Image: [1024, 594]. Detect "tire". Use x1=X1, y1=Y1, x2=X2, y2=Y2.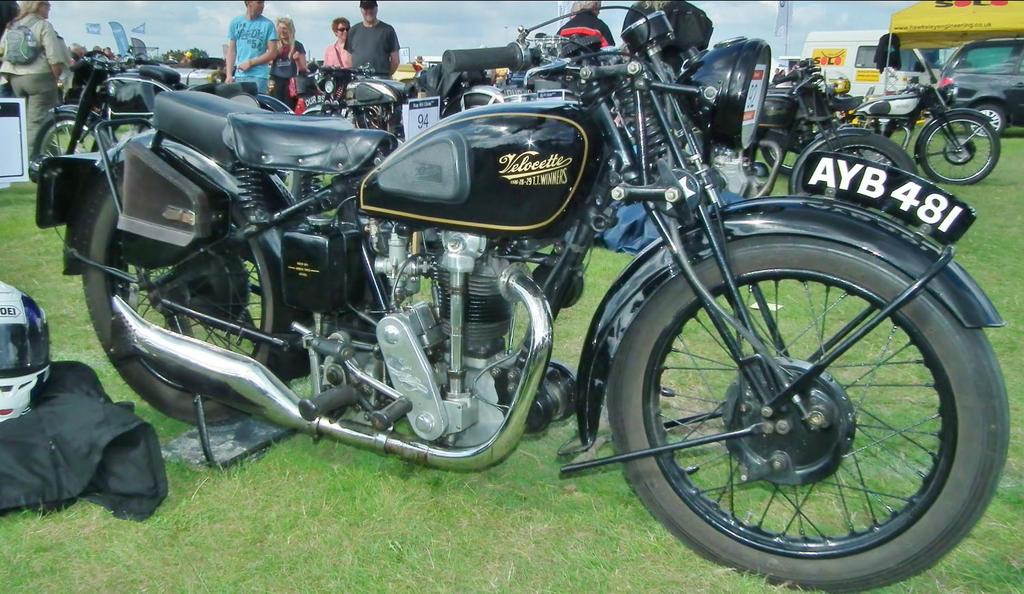
x1=759, y1=138, x2=812, y2=176.
